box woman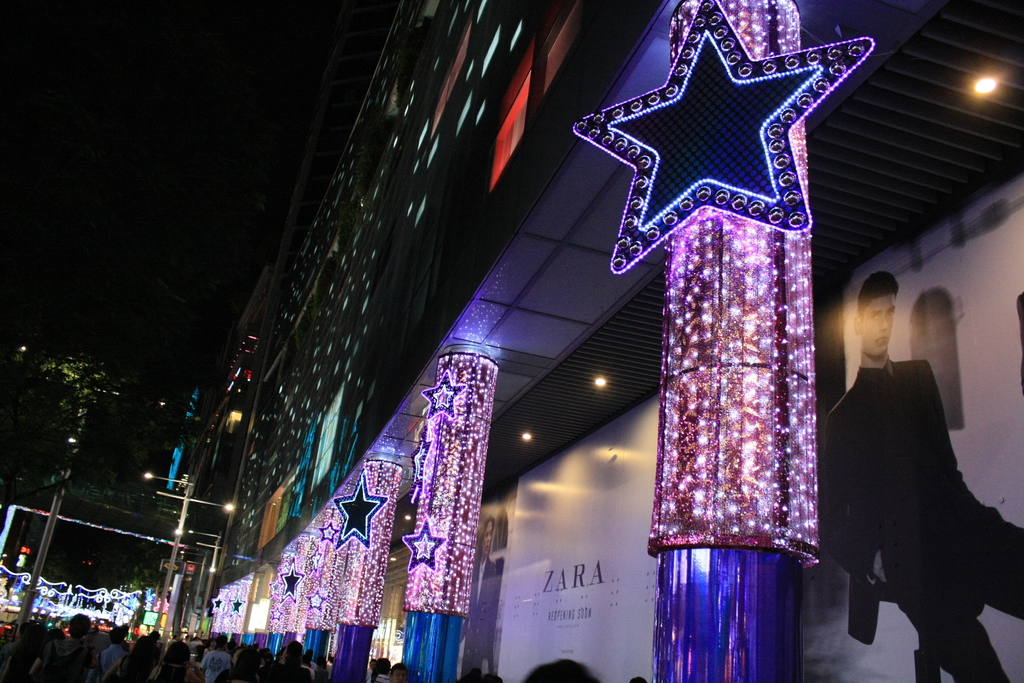
Rect(99, 637, 157, 682)
